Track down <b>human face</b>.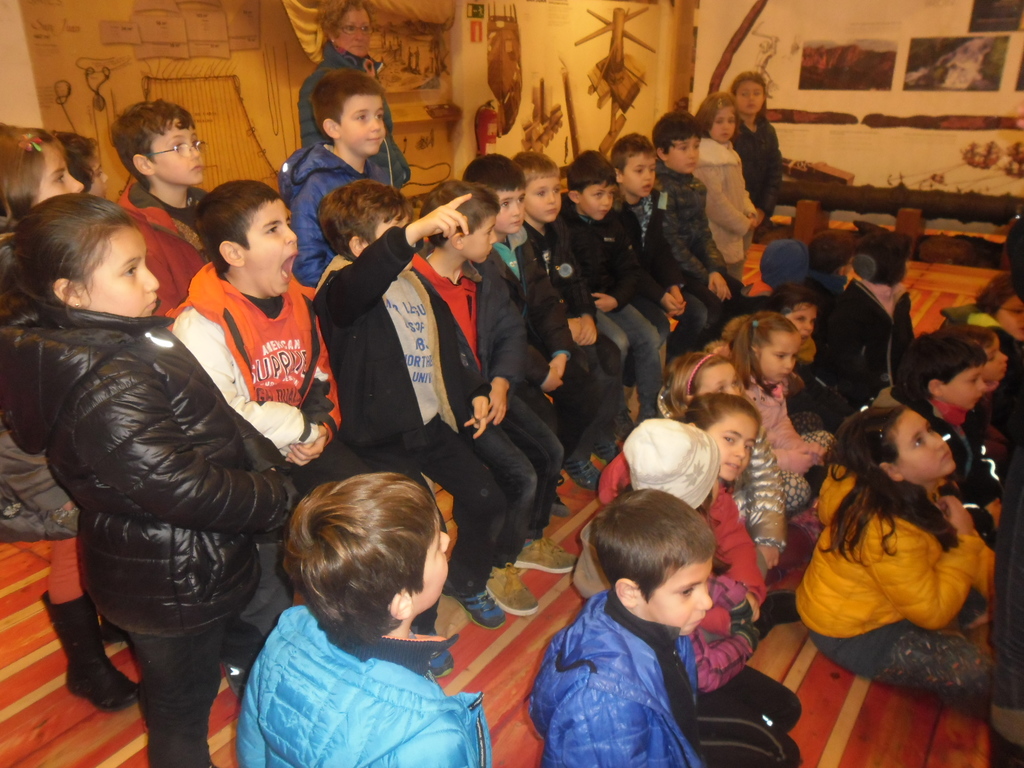
Tracked to bbox(712, 106, 731, 143).
